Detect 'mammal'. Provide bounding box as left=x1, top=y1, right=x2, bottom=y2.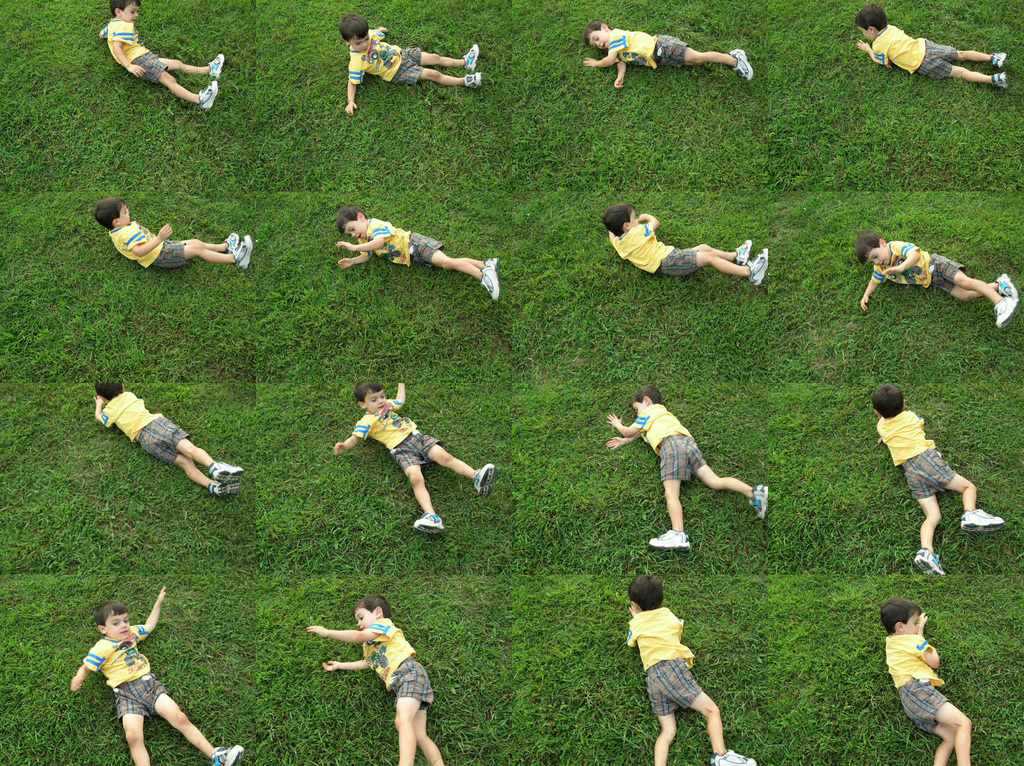
left=607, top=387, right=774, bottom=552.
